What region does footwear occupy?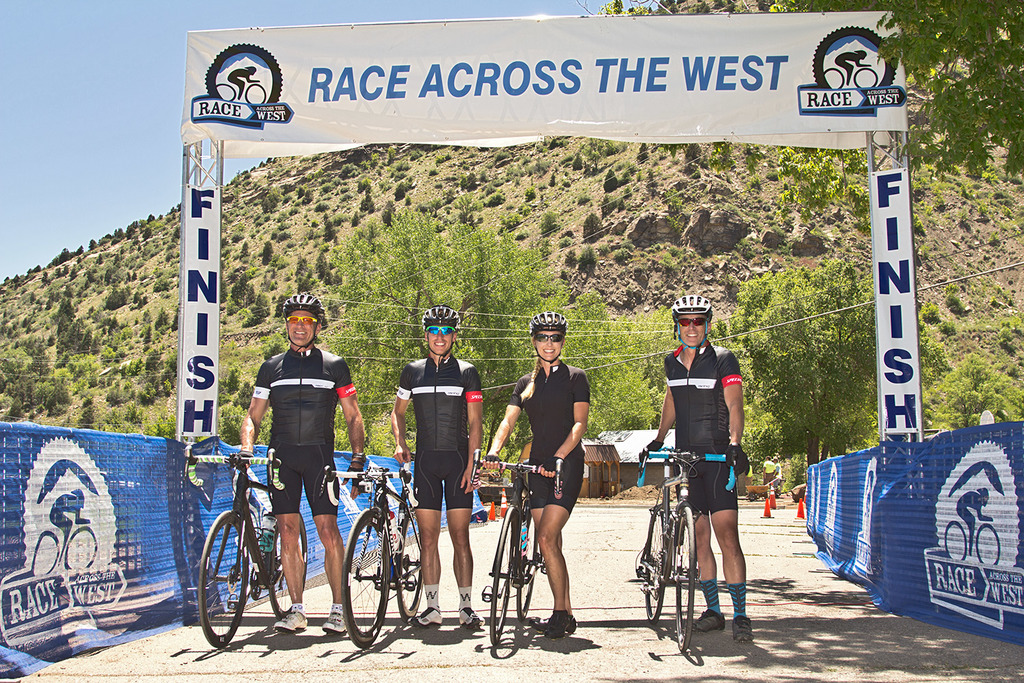
select_region(563, 609, 578, 630).
